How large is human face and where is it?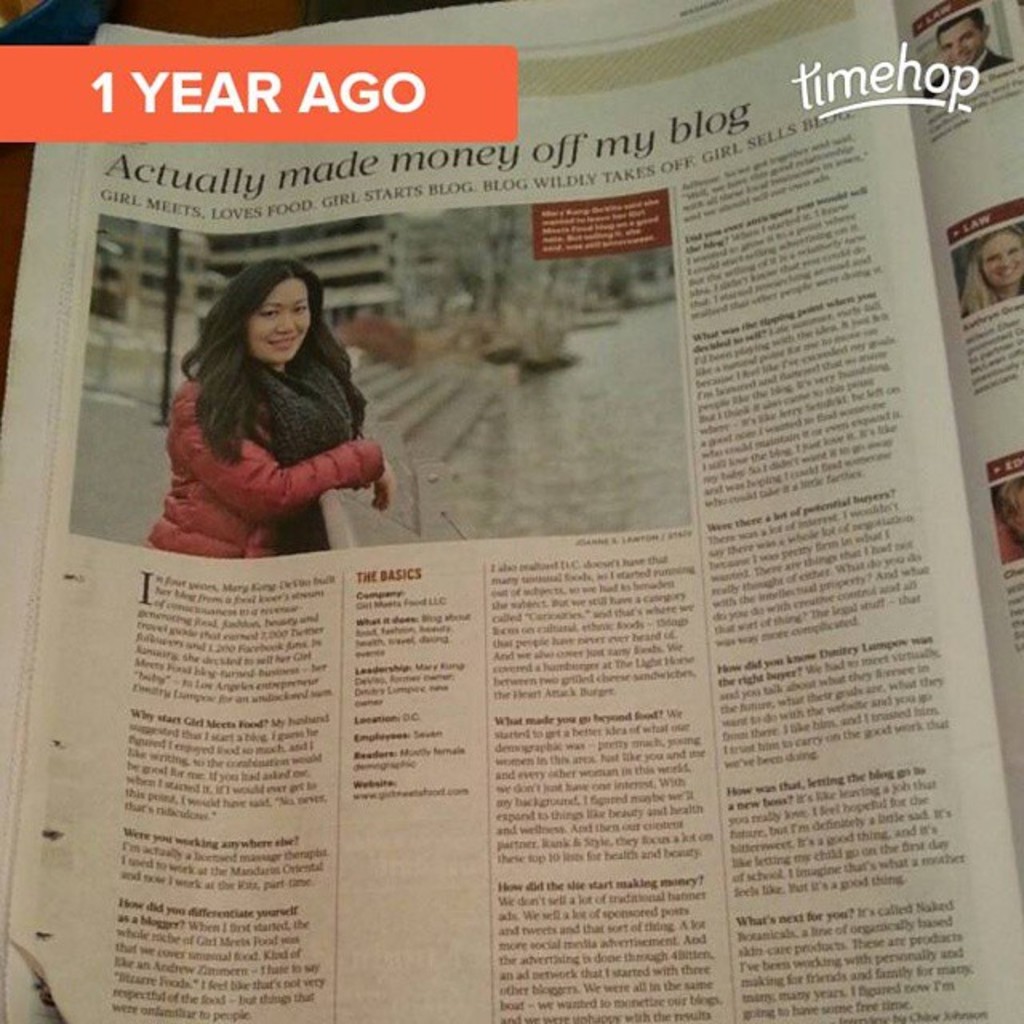
Bounding box: bbox=[938, 18, 982, 72].
